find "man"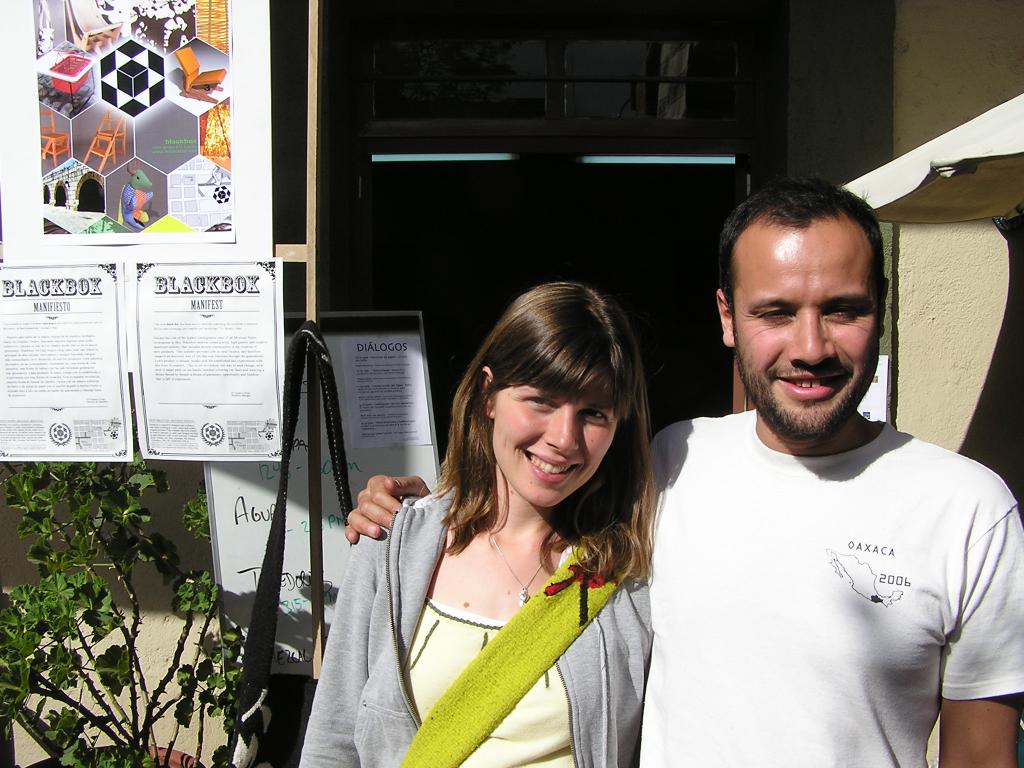
[346, 180, 1023, 767]
